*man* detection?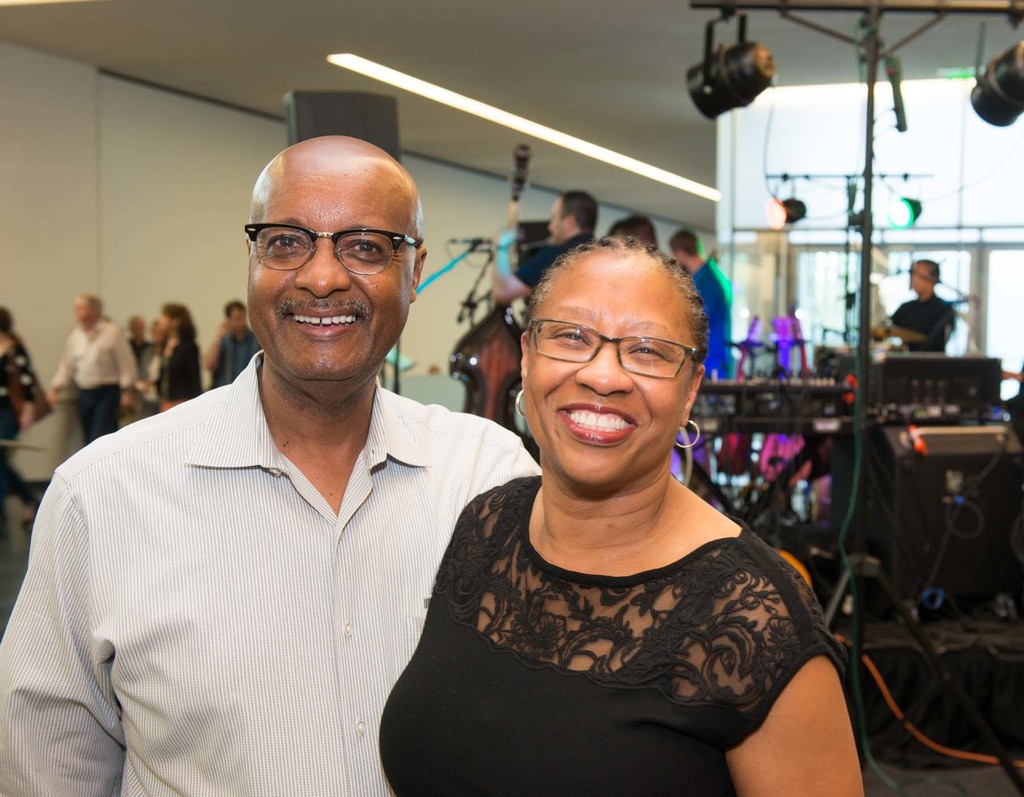
Rect(204, 293, 259, 382)
